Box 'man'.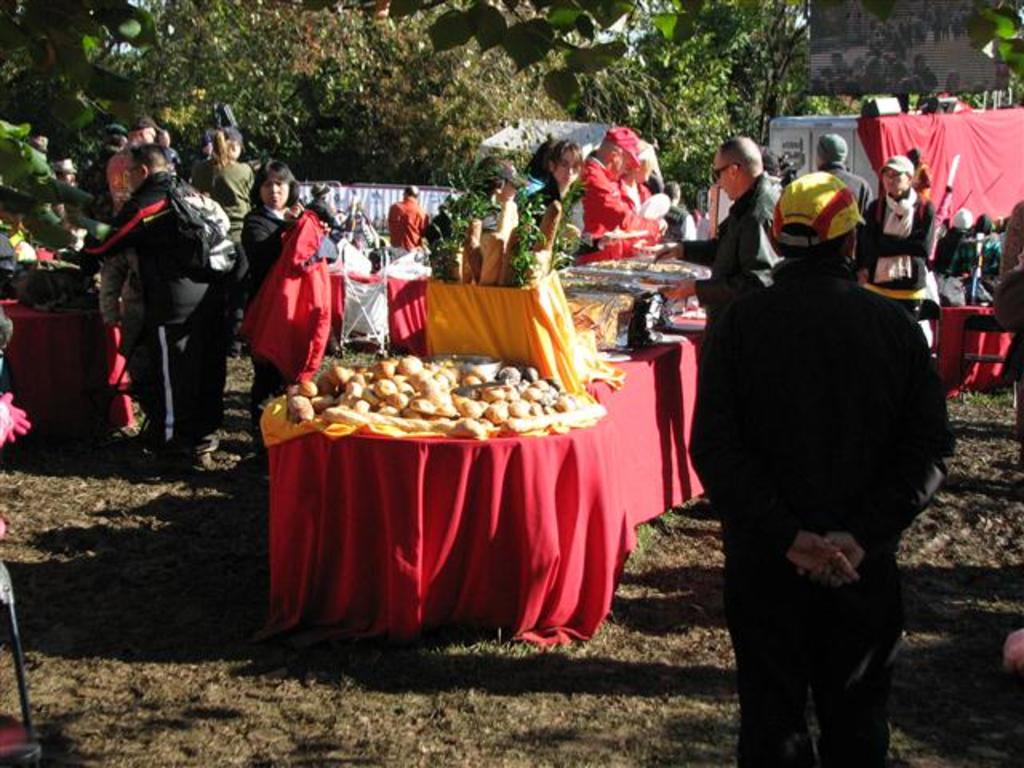
bbox=[82, 138, 232, 478].
